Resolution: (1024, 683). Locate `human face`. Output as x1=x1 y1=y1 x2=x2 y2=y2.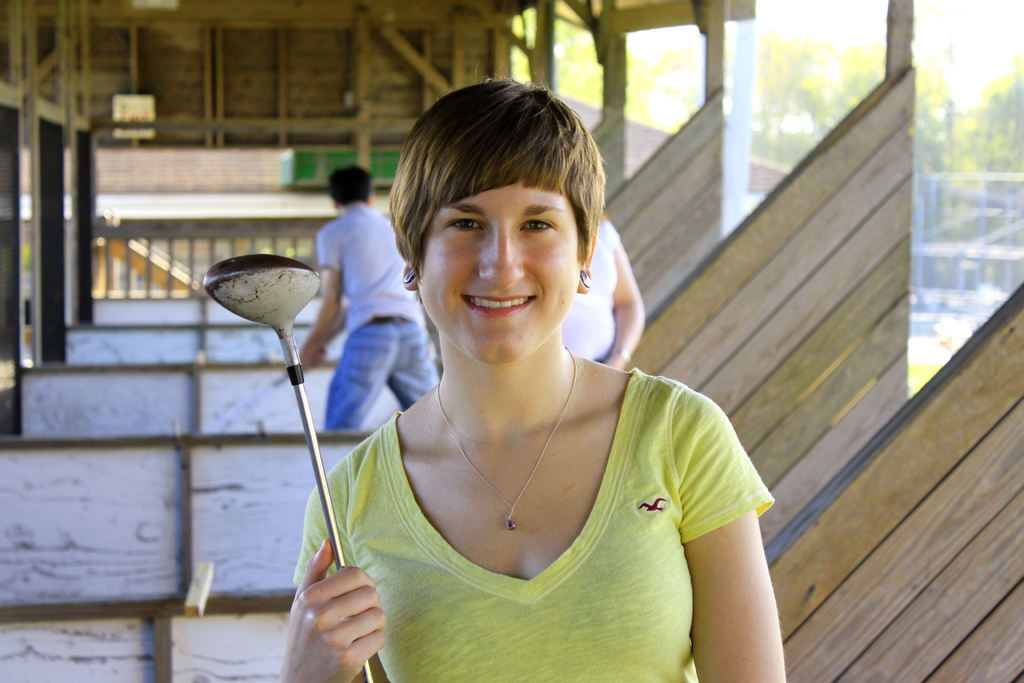
x1=417 y1=181 x2=579 y2=367.
